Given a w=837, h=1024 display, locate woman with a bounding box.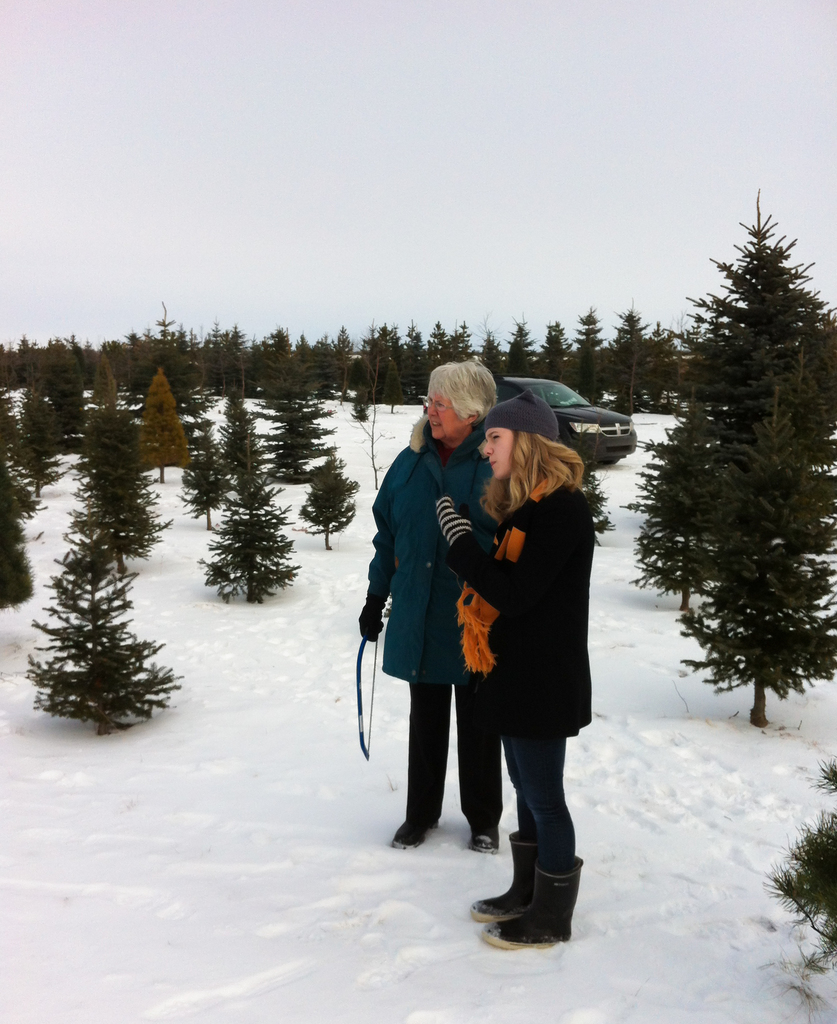
Located: (356,350,507,858).
